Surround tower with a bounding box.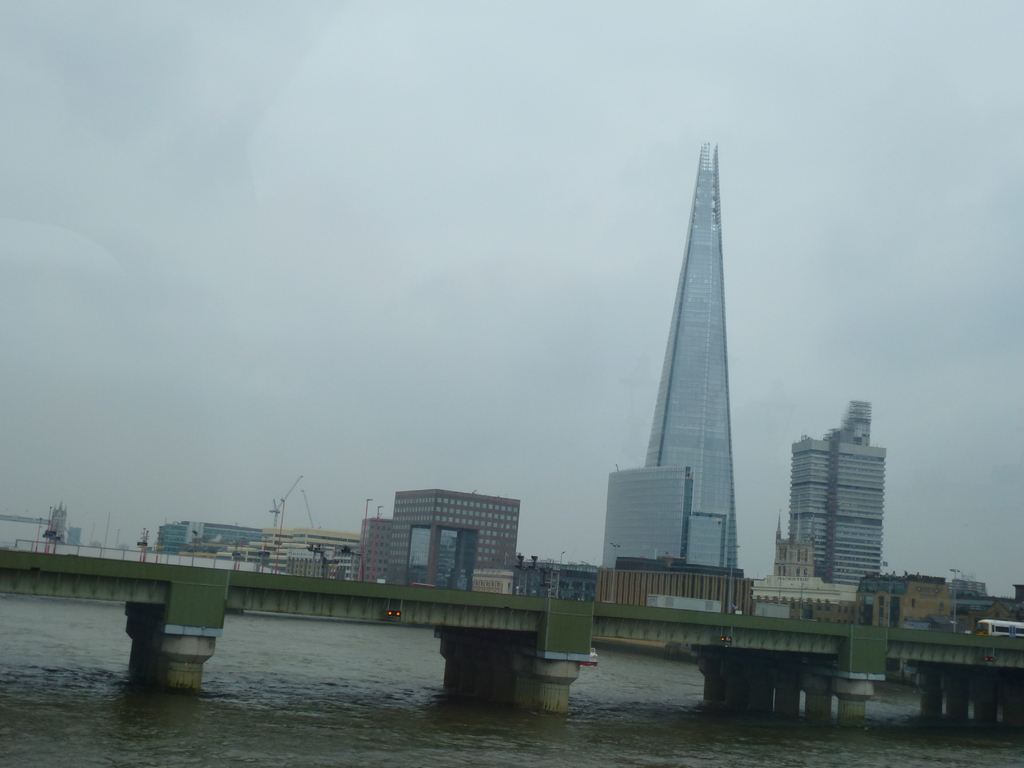
774:393:904:602.
